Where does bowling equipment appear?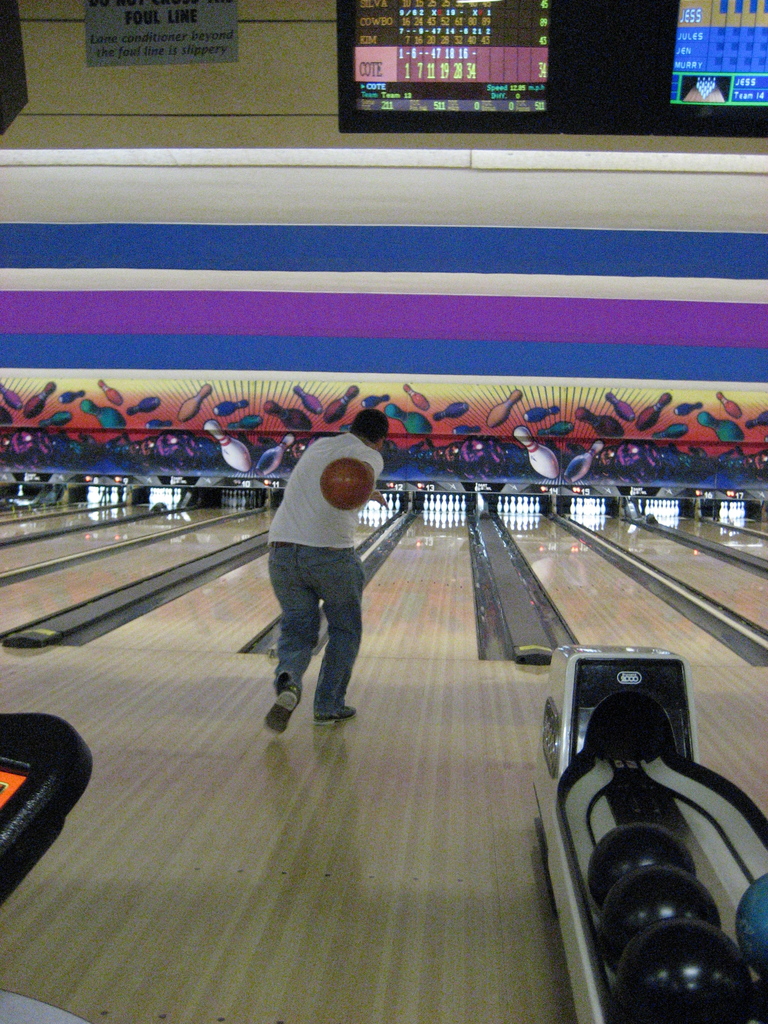
Appears at x1=568 y1=442 x2=604 y2=488.
